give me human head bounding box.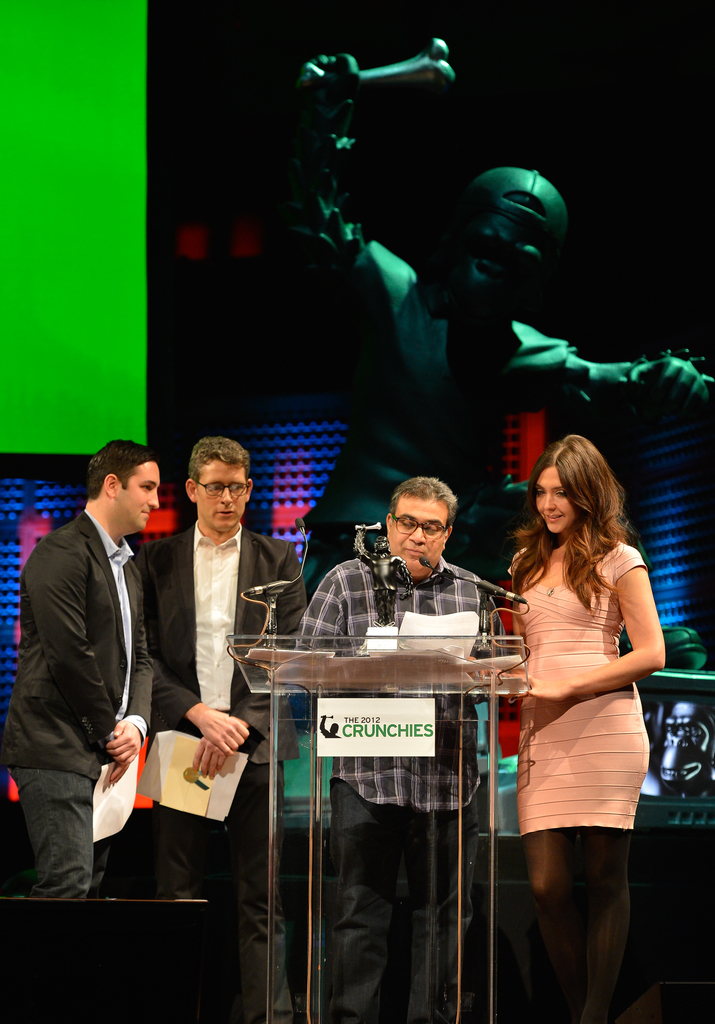
<bbox>433, 163, 564, 332</bbox>.
